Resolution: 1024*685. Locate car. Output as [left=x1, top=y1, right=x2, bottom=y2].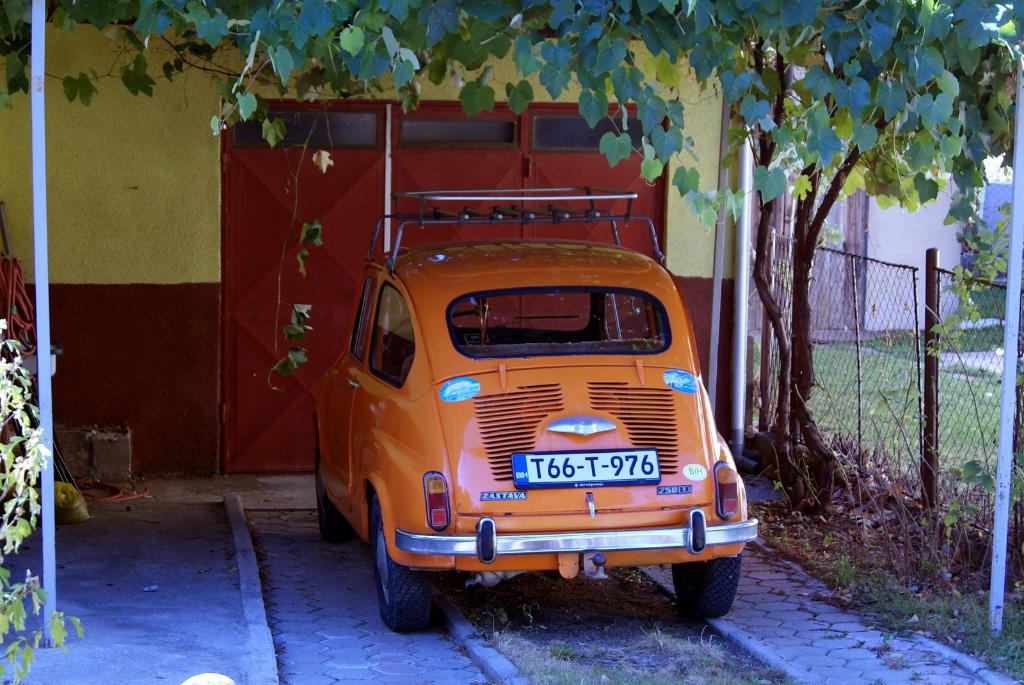
[left=307, top=186, right=761, bottom=631].
